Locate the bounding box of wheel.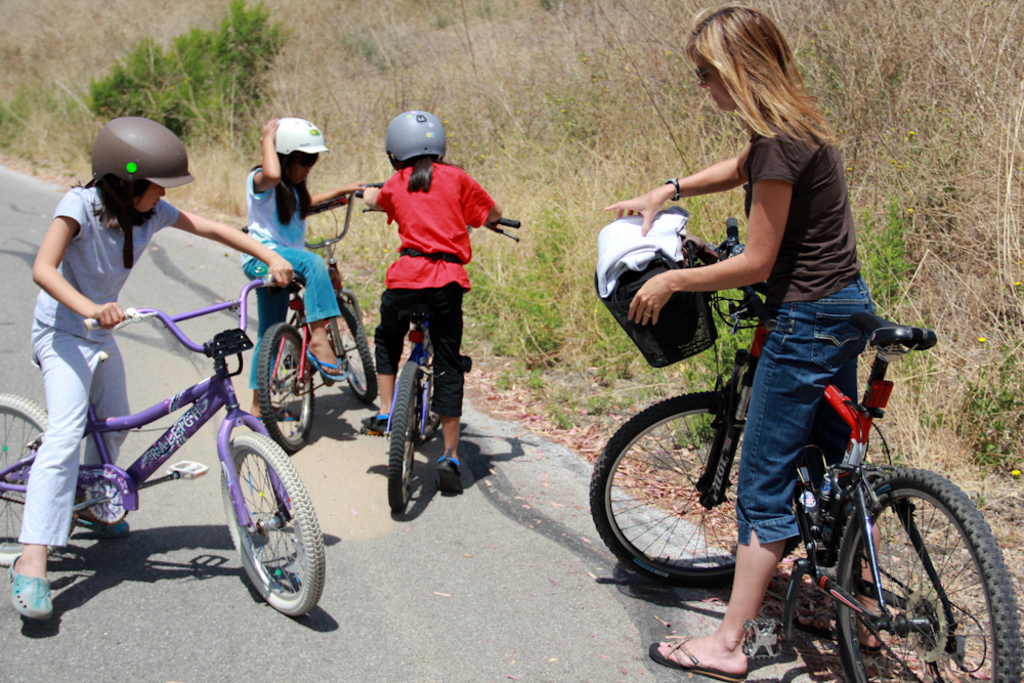
Bounding box: region(837, 466, 1023, 682).
